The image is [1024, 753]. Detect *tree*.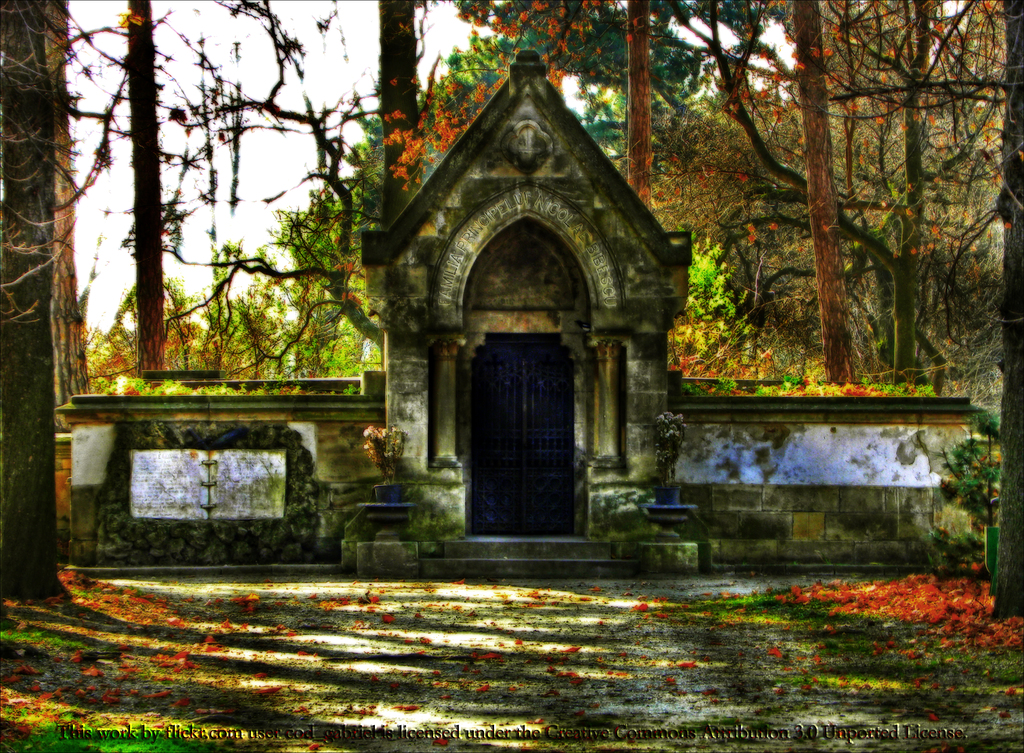
Detection: (left=266, top=24, right=563, bottom=289).
